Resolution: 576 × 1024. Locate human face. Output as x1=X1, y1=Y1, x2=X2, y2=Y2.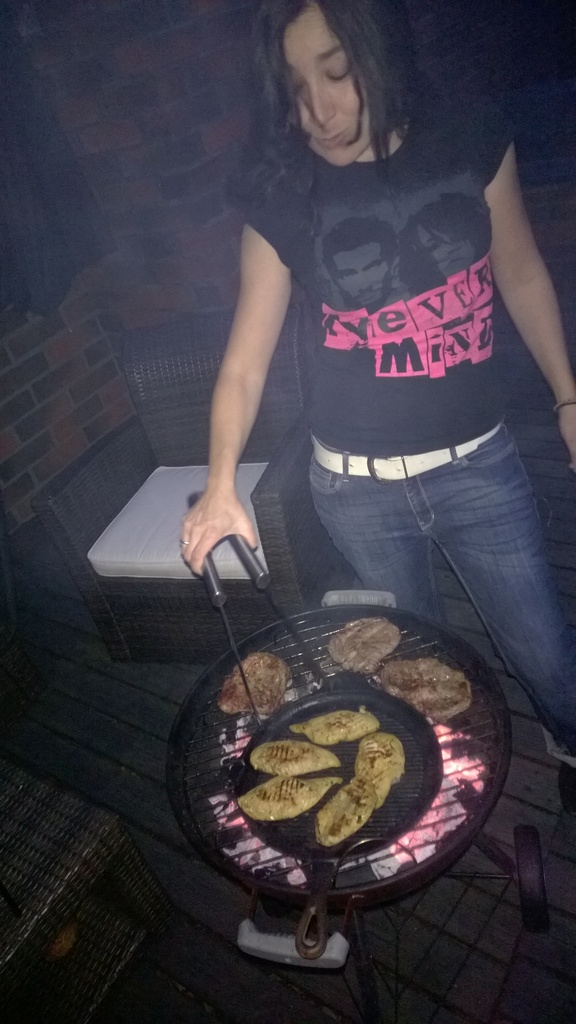
x1=298, y1=8, x2=362, y2=154.
